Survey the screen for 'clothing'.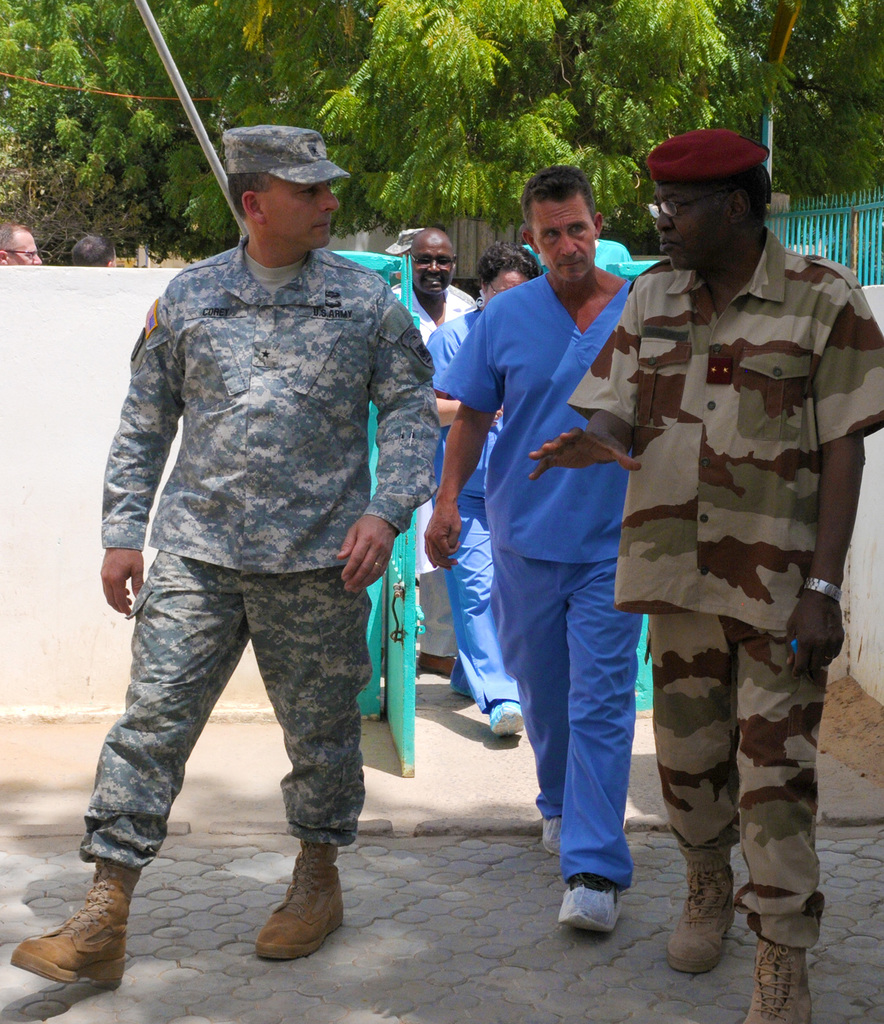
Survey found: [387,282,473,657].
